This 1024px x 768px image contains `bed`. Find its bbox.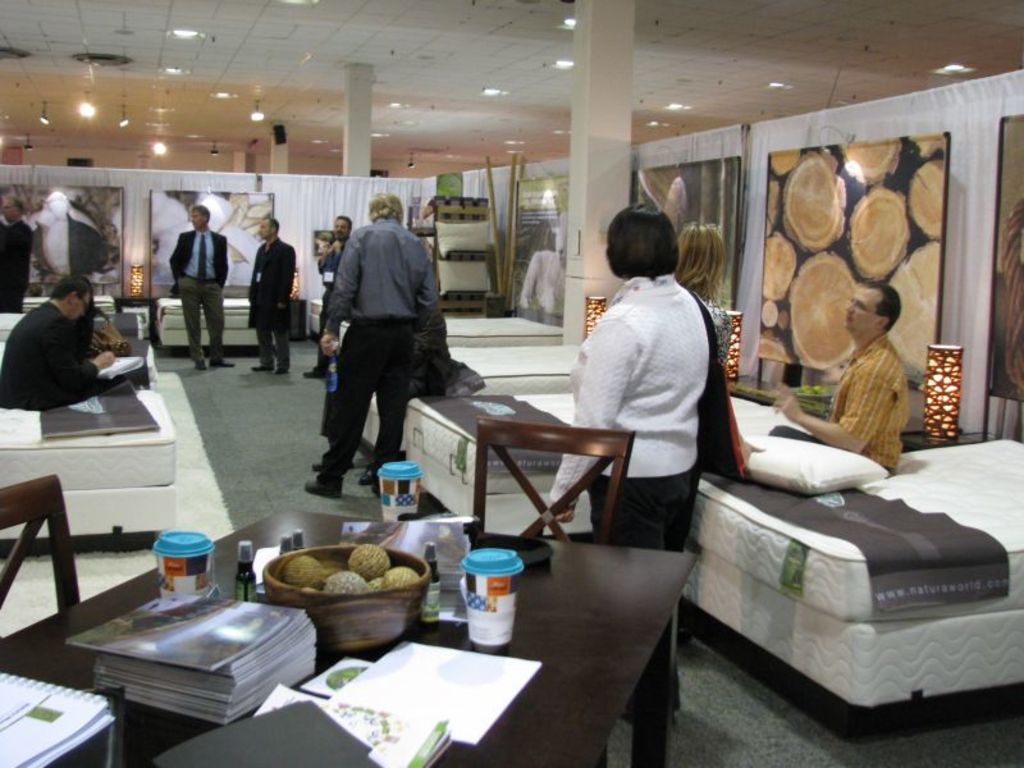
<region>356, 338, 589, 461</region>.
